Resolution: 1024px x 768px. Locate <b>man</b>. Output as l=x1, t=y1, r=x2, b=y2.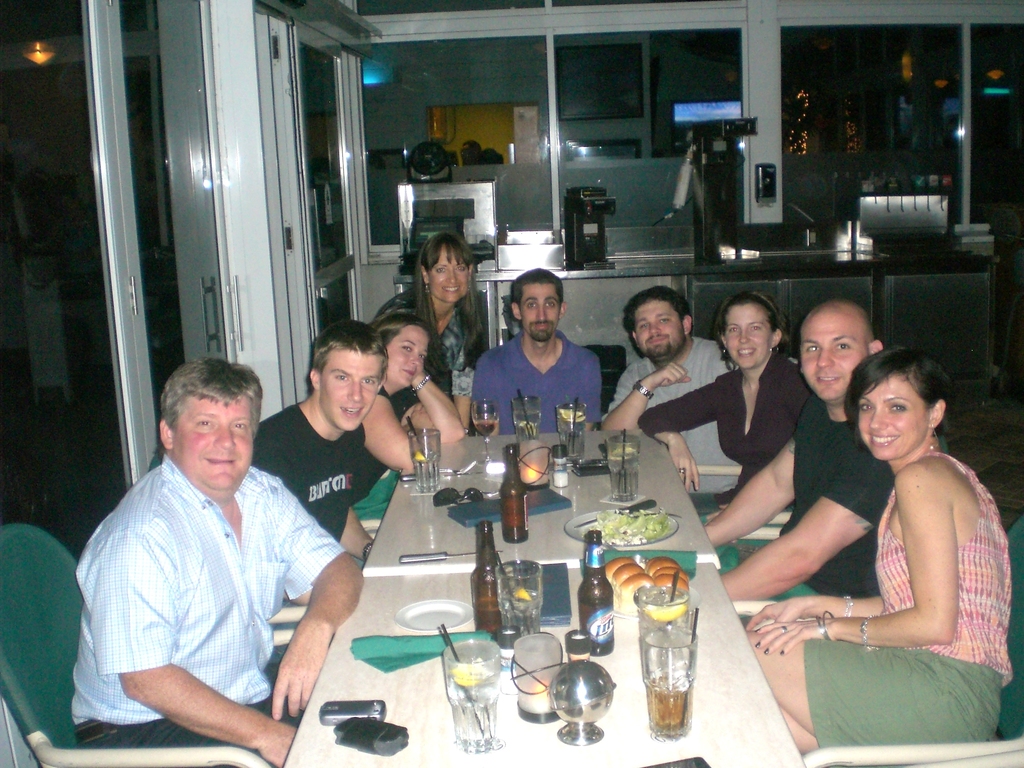
l=244, t=315, r=387, b=569.
